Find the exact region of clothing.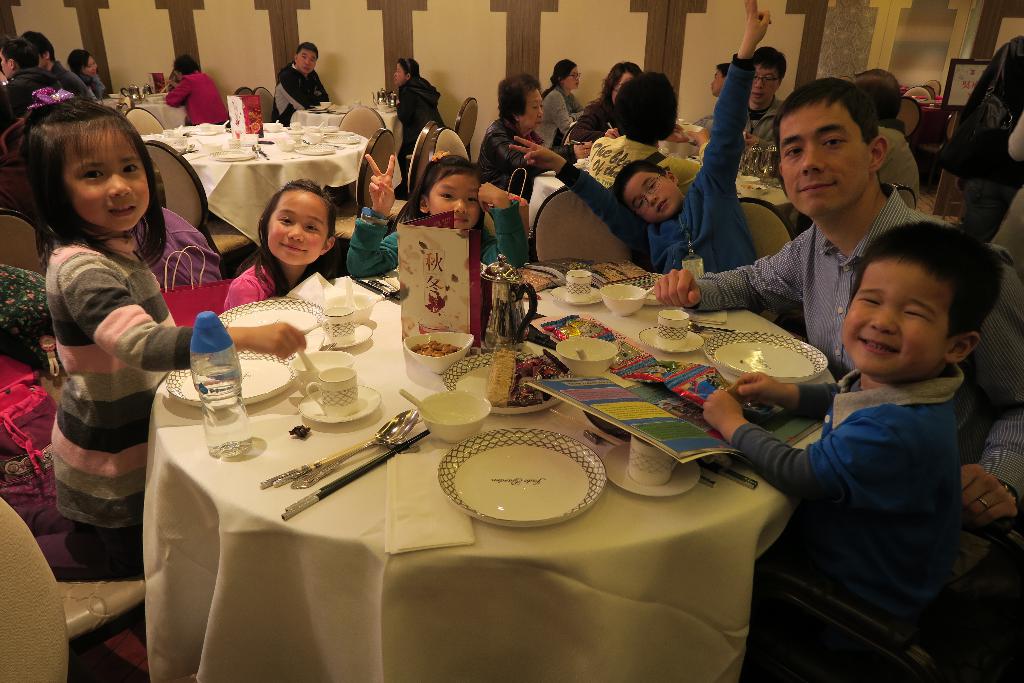
Exact region: 953:35:1023:241.
